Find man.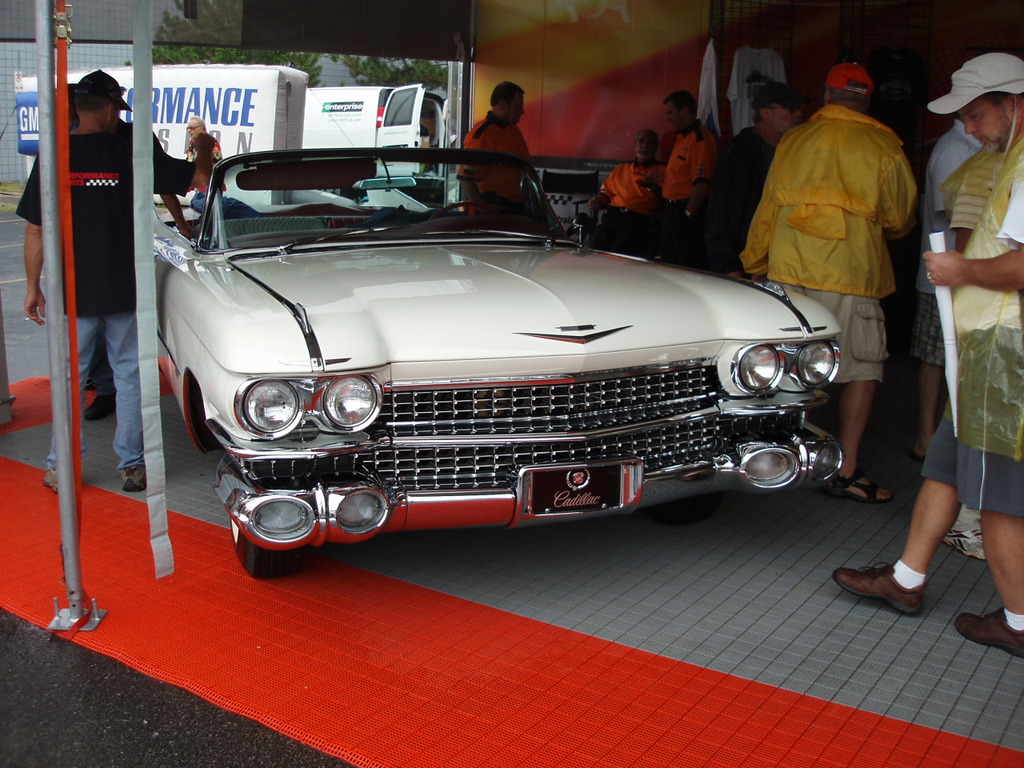
pyautogui.locateOnScreen(743, 73, 813, 209).
